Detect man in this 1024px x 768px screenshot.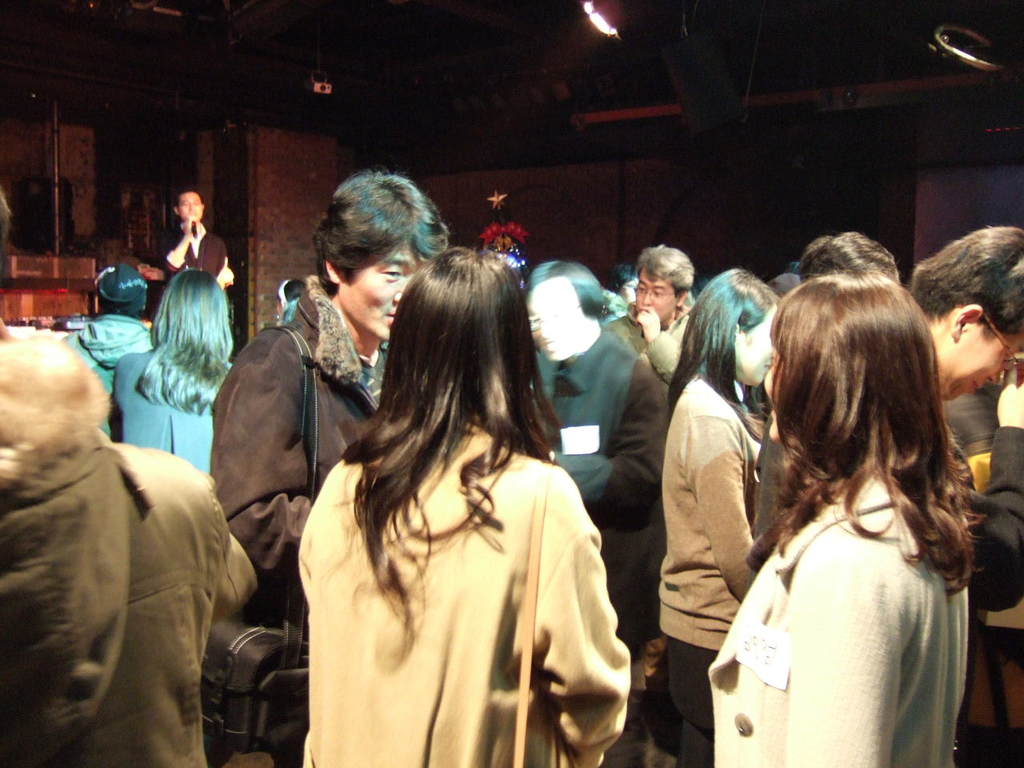
Detection: l=599, t=239, r=706, b=383.
